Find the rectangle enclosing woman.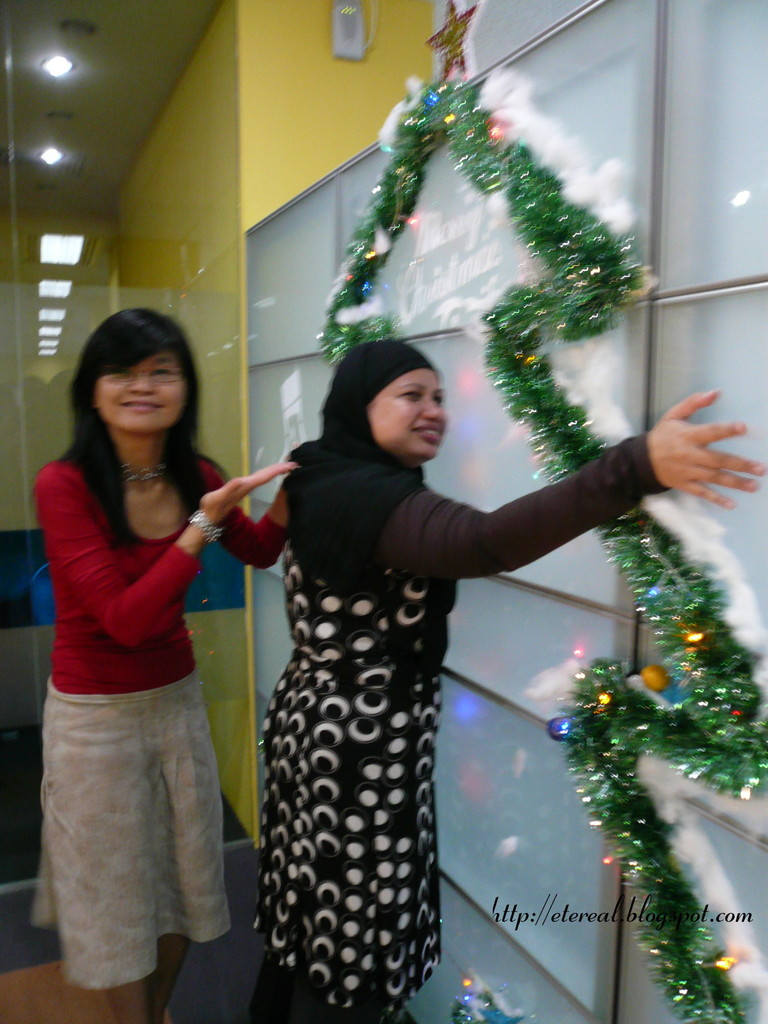
locate(26, 306, 294, 1023).
